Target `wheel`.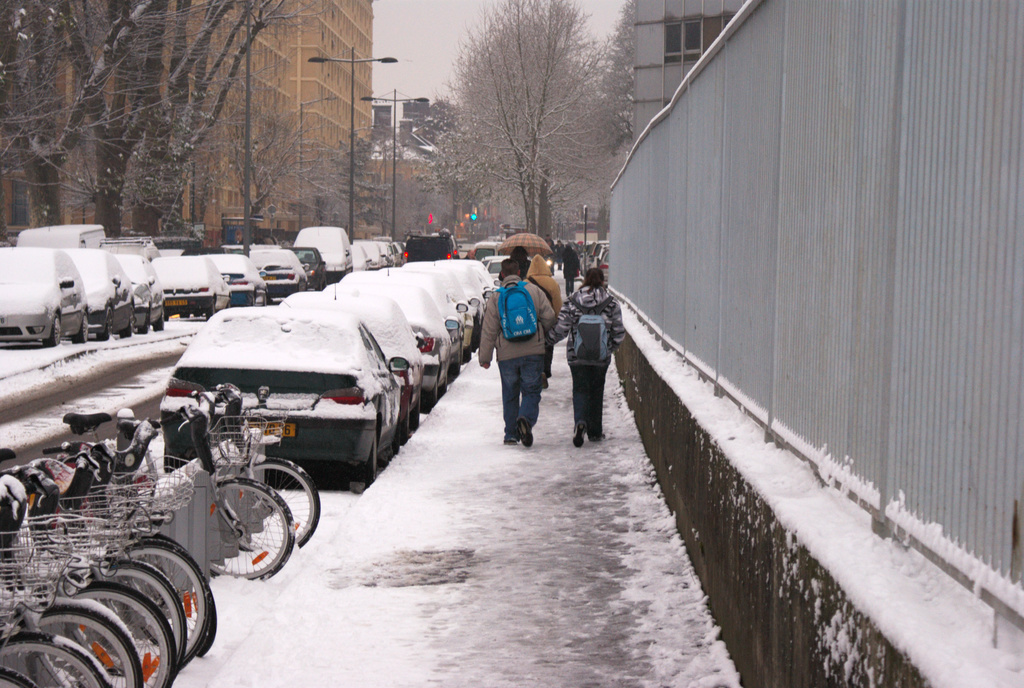
Target region: bbox=(238, 460, 321, 551).
